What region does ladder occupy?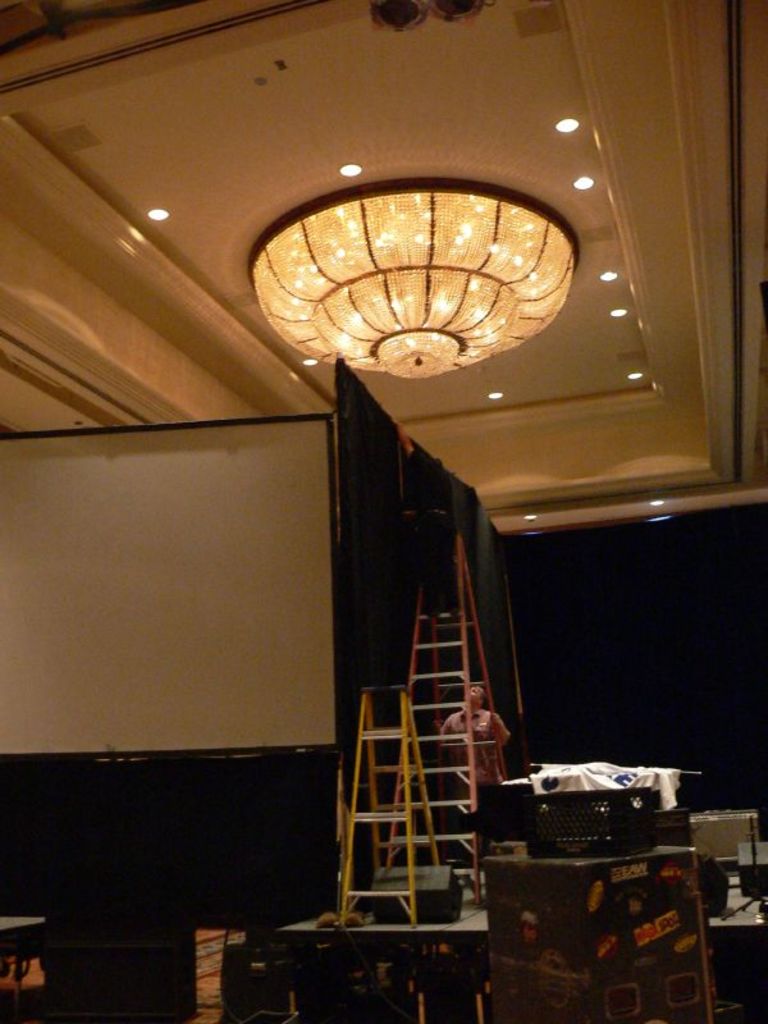
(left=347, top=690, right=457, bottom=929).
